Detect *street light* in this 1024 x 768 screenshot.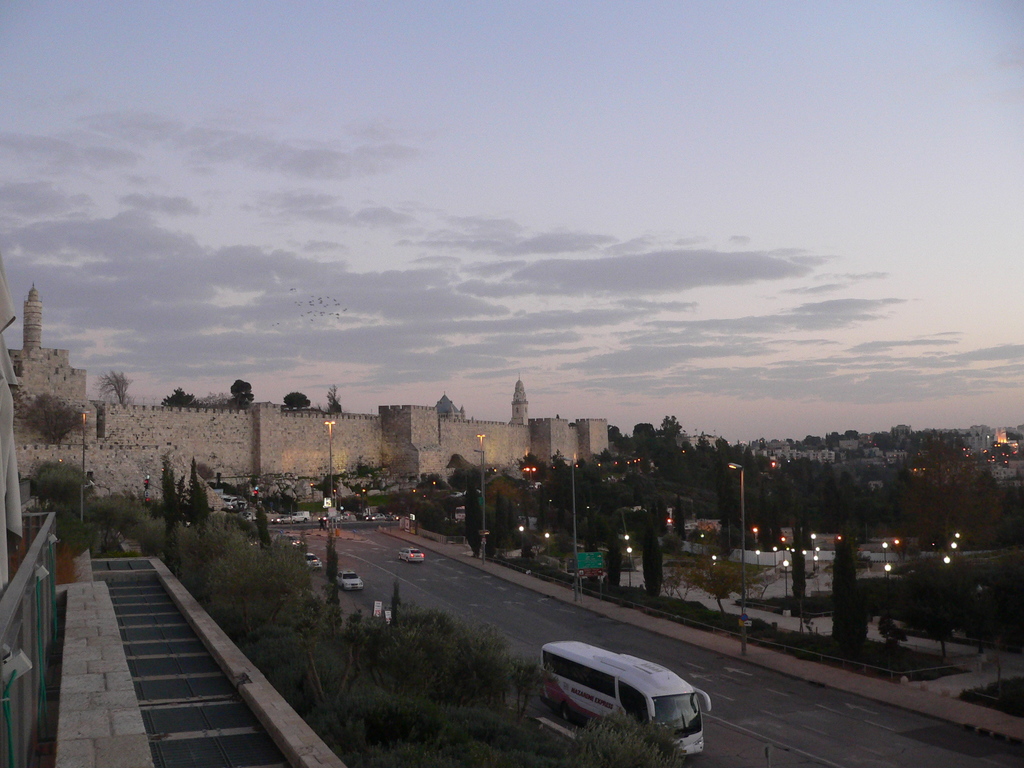
Detection: locate(774, 546, 778, 573).
